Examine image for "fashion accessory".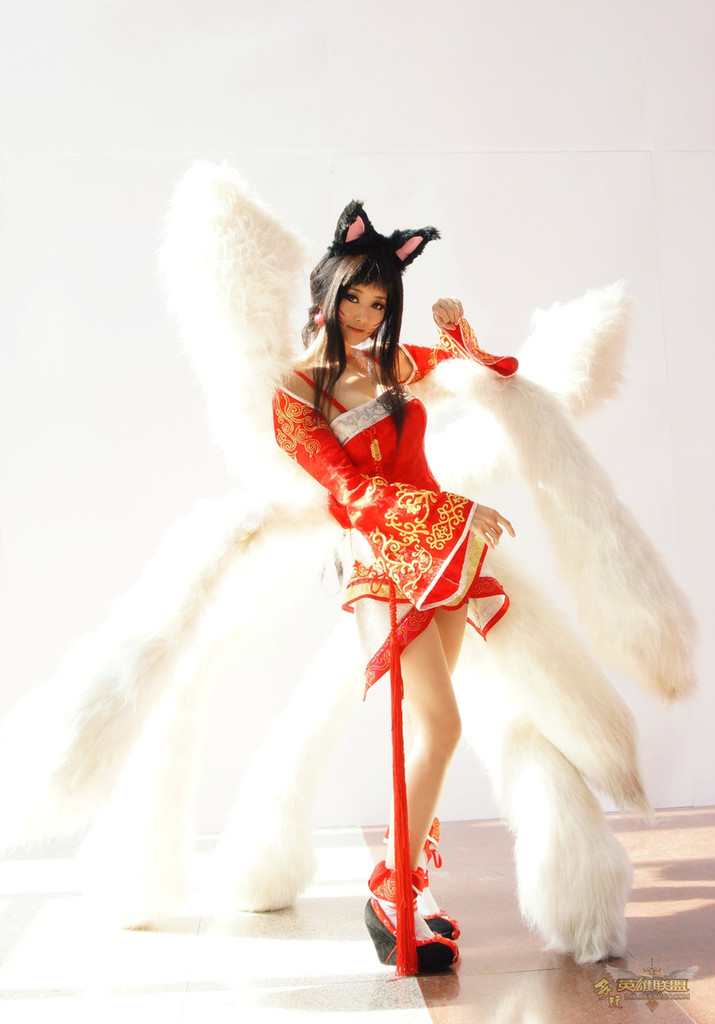
Examination result: 422, 910, 465, 949.
